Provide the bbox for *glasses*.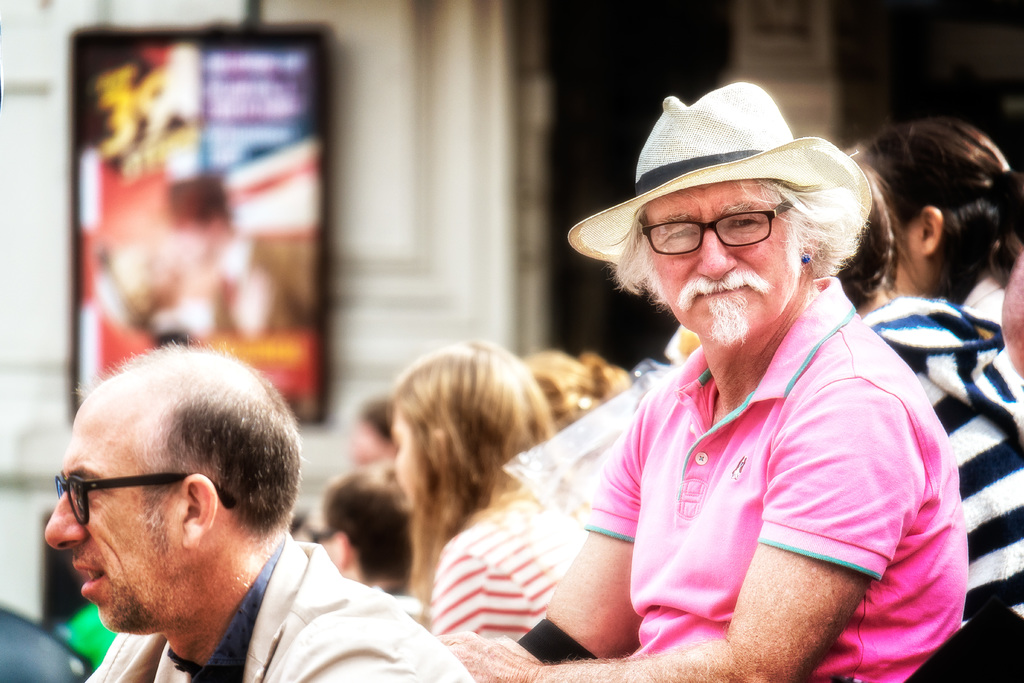
[x1=629, y1=199, x2=804, y2=257].
